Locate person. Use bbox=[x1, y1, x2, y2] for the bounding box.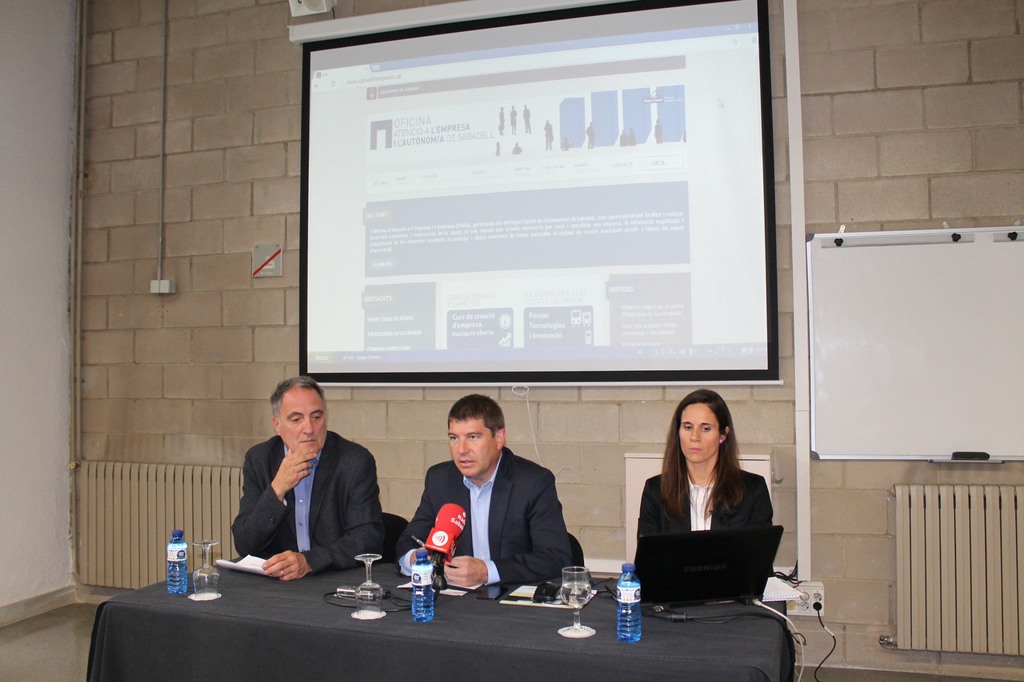
bbox=[628, 127, 637, 146].
